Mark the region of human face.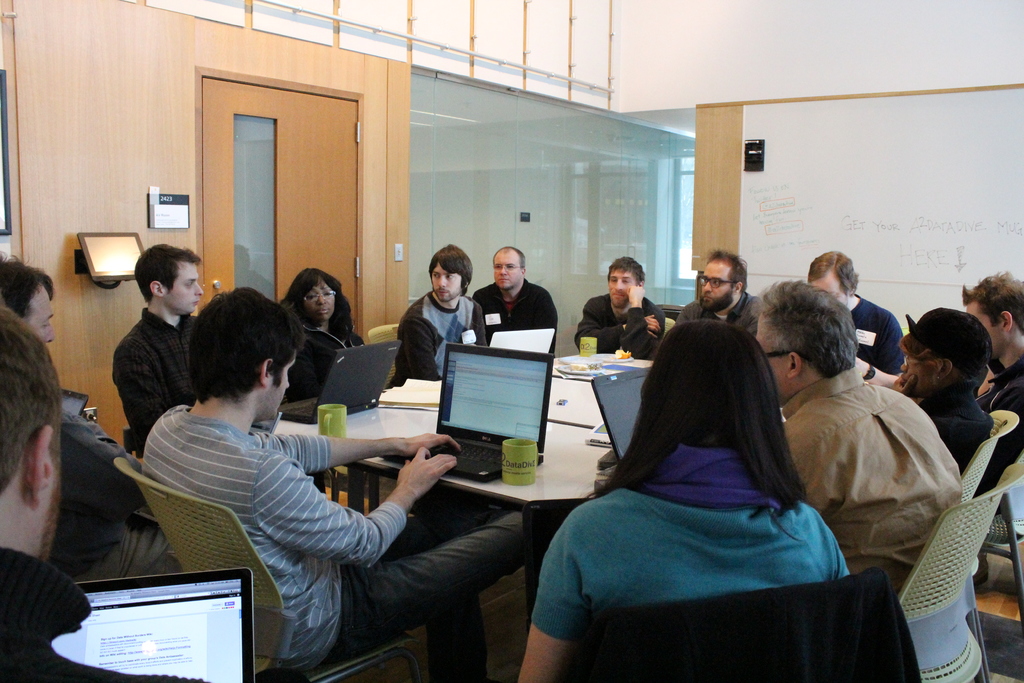
Region: region(897, 350, 934, 390).
